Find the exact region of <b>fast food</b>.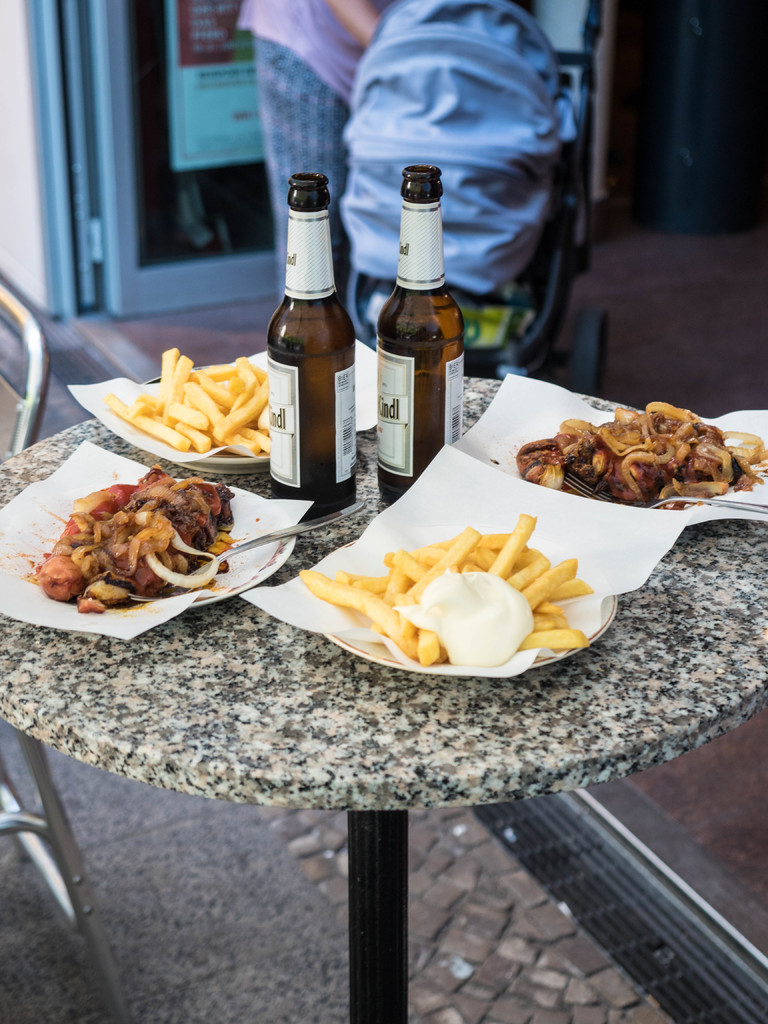
Exact region: 517, 403, 767, 513.
